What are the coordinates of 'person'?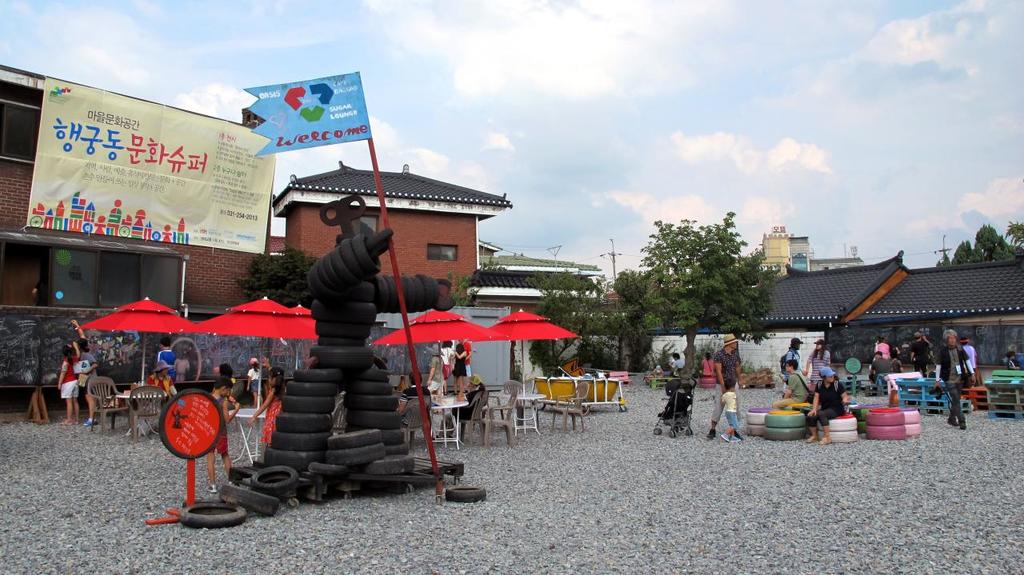
[446, 345, 475, 407].
